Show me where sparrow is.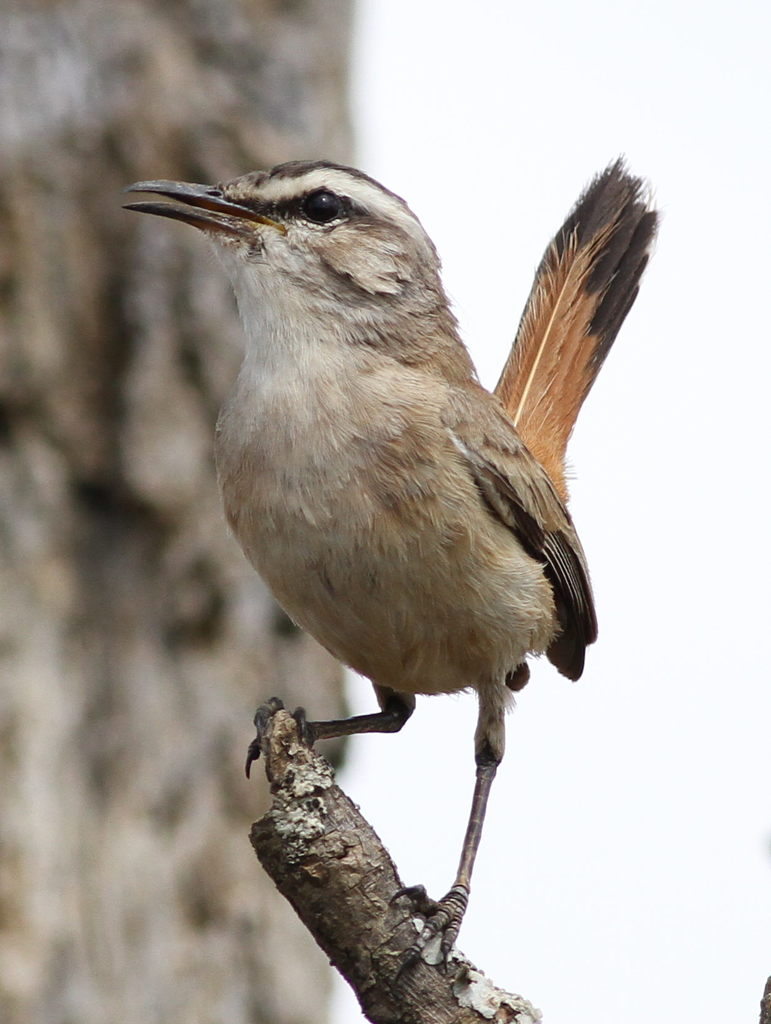
sparrow is at {"left": 123, "top": 155, "right": 660, "bottom": 965}.
